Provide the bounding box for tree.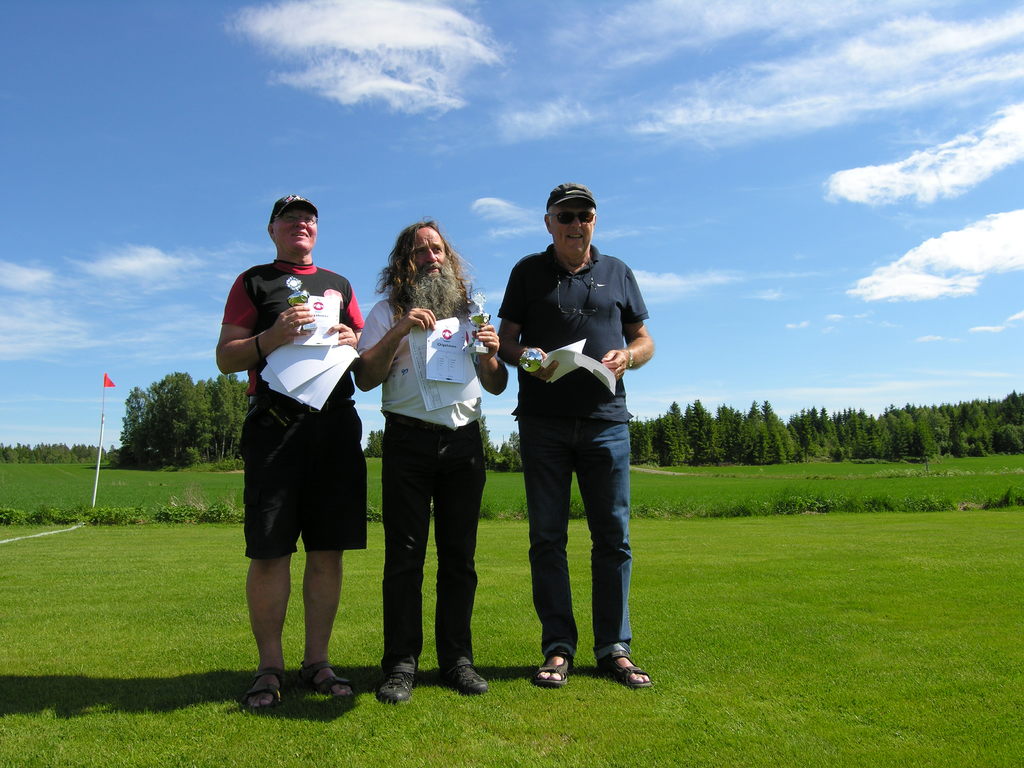
<box>739,399,773,464</box>.
